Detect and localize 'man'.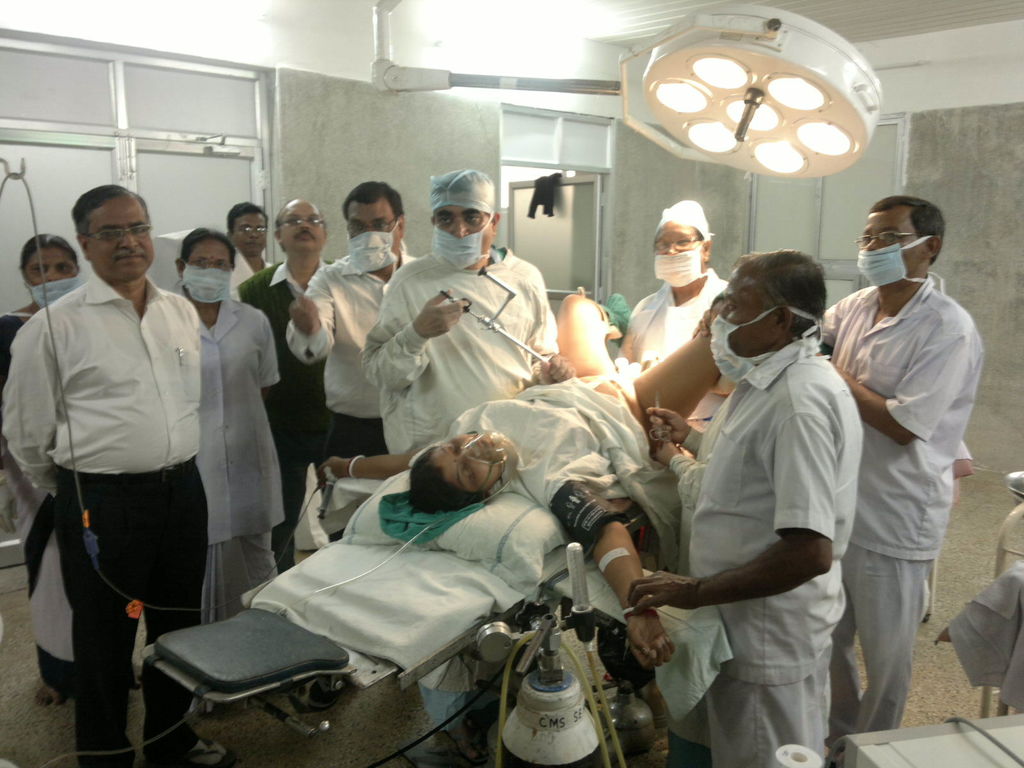
Localized at <region>228, 202, 275, 292</region>.
